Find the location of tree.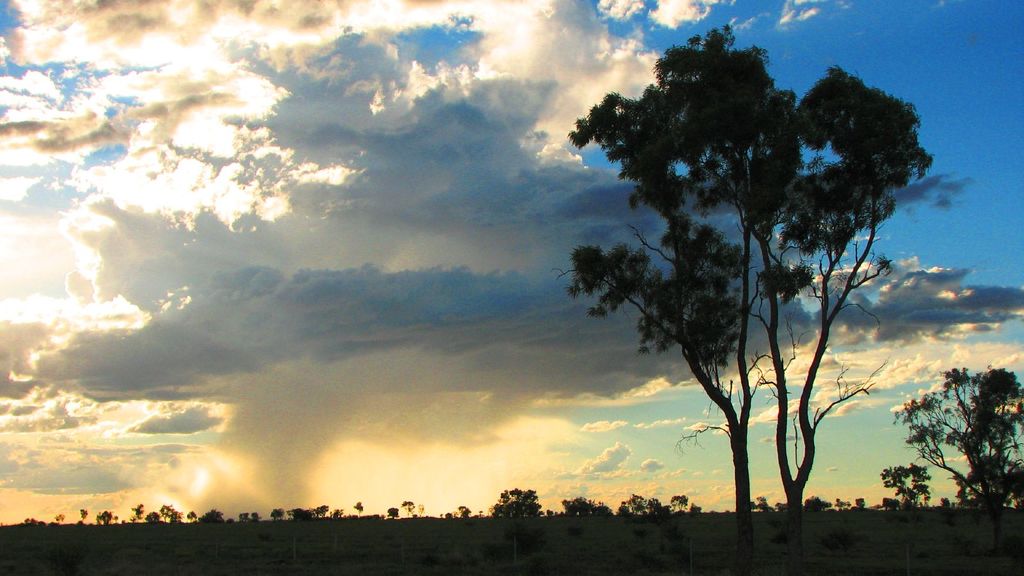
Location: <box>881,361,1023,547</box>.
